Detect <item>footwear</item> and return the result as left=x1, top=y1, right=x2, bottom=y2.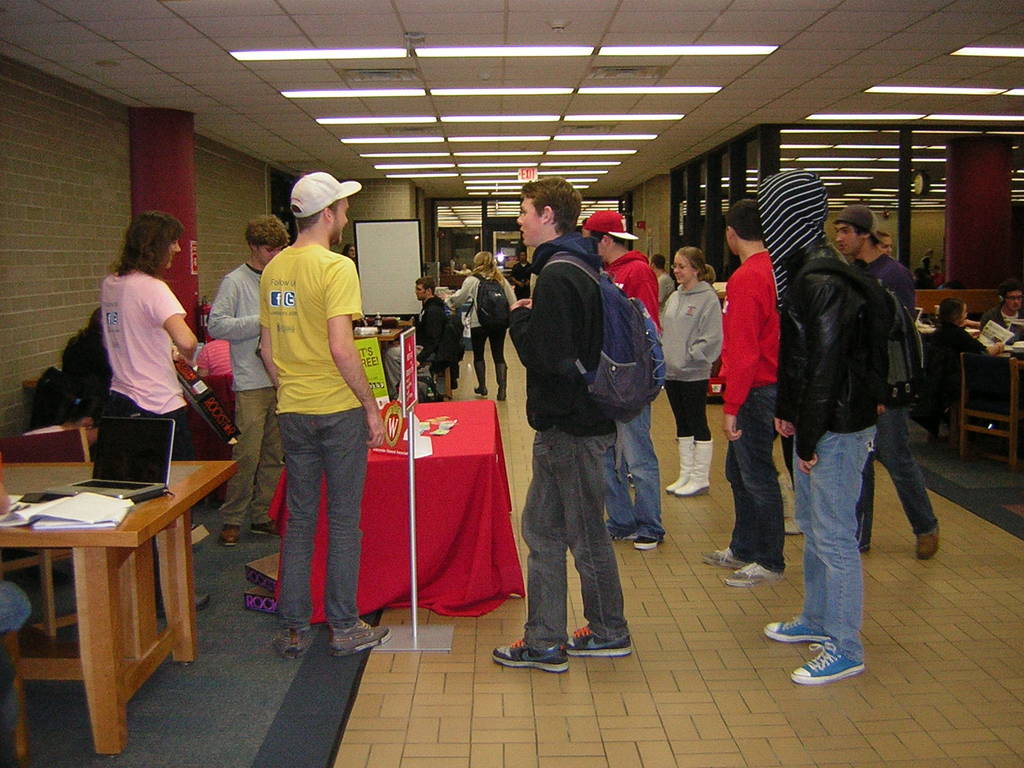
left=277, top=625, right=307, bottom=652.
